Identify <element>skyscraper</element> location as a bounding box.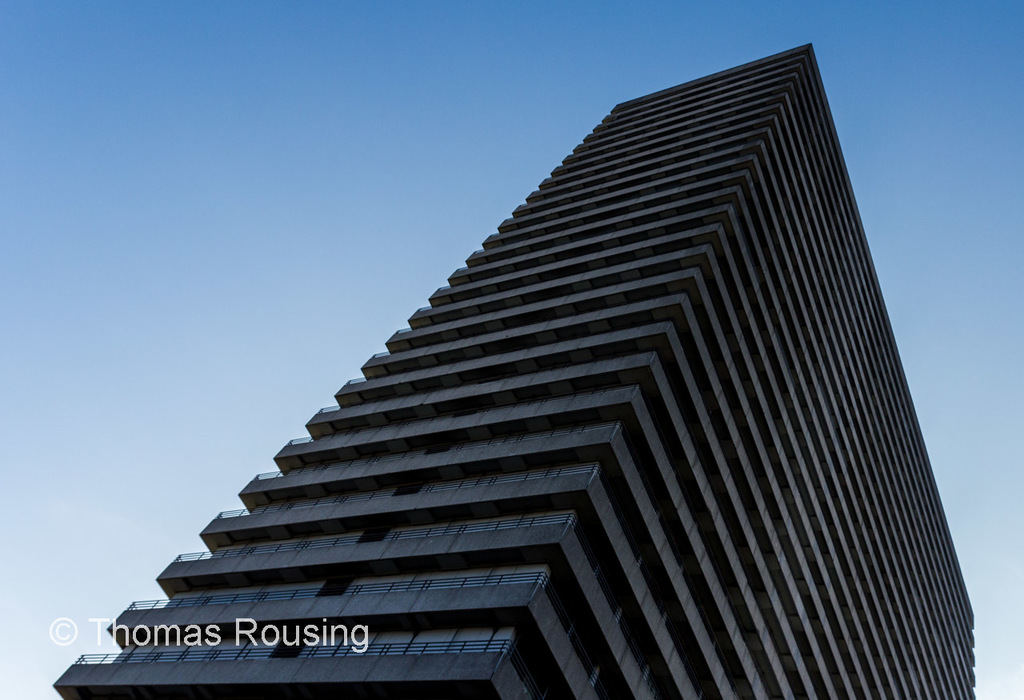
[118, 51, 1015, 699].
